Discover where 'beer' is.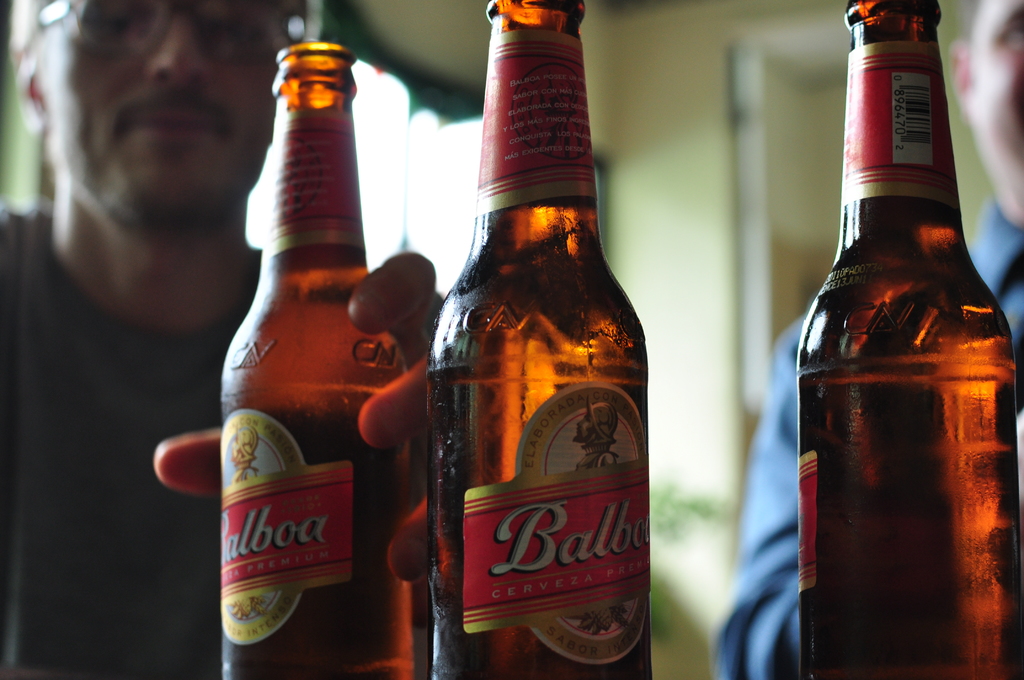
Discovered at (804, 1, 1023, 679).
